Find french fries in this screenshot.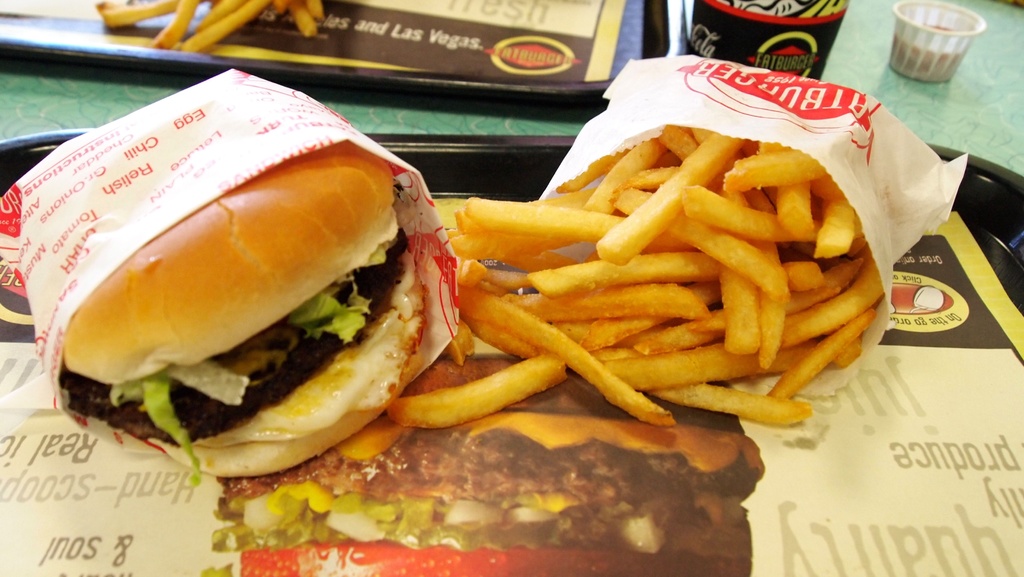
The bounding box for french fries is Rect(525, 246, 731, 293).
